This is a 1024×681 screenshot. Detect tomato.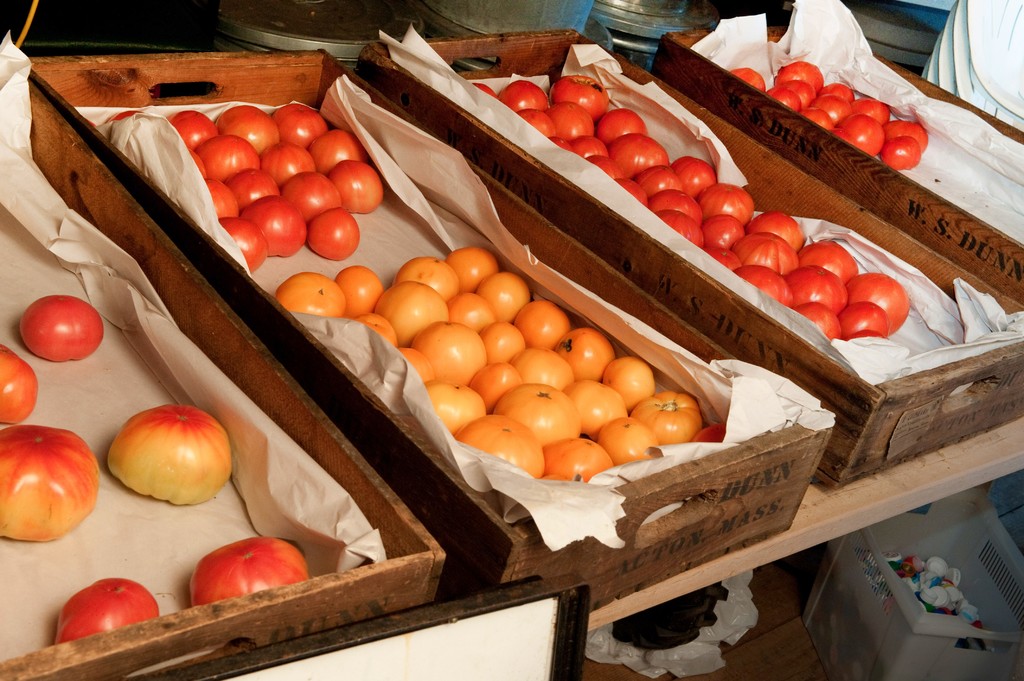
rect(108, 405, 230, 505).
